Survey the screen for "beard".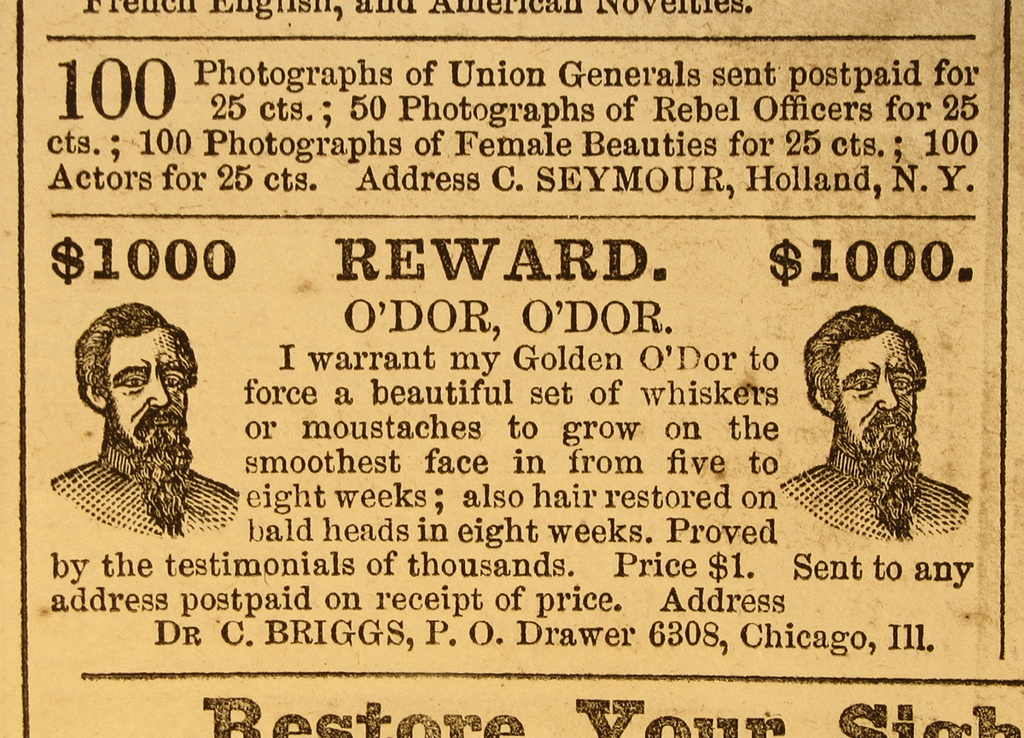
Survey found: 125/422/195/536.
